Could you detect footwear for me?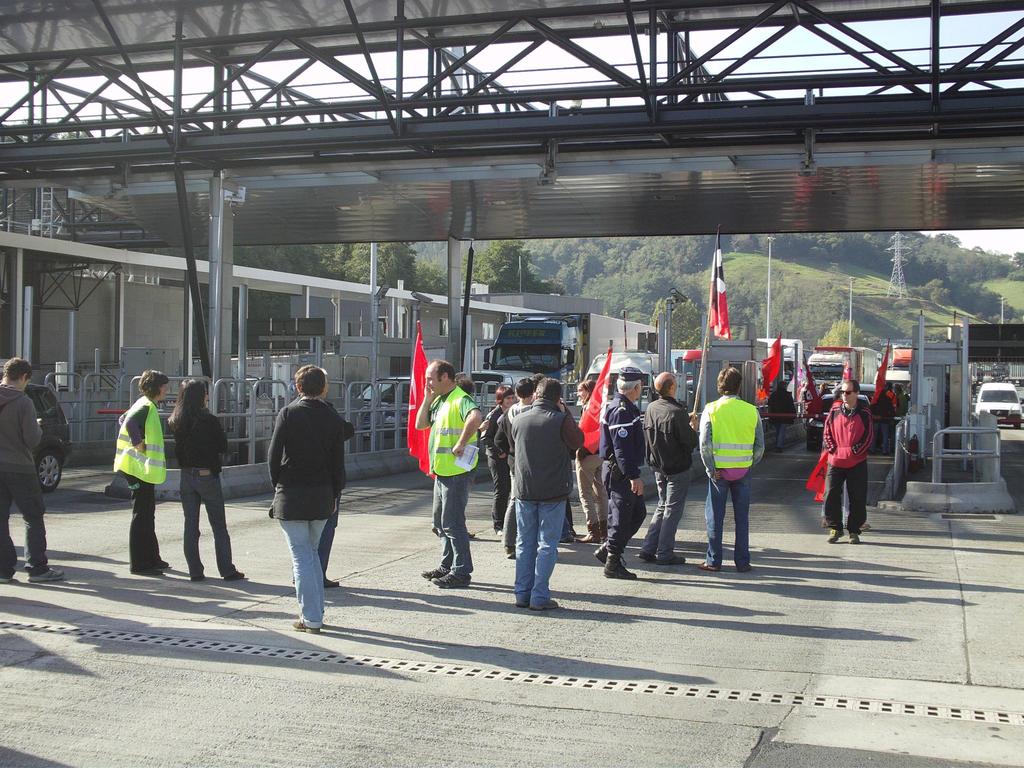
Detection result: [435,569,472,584].
